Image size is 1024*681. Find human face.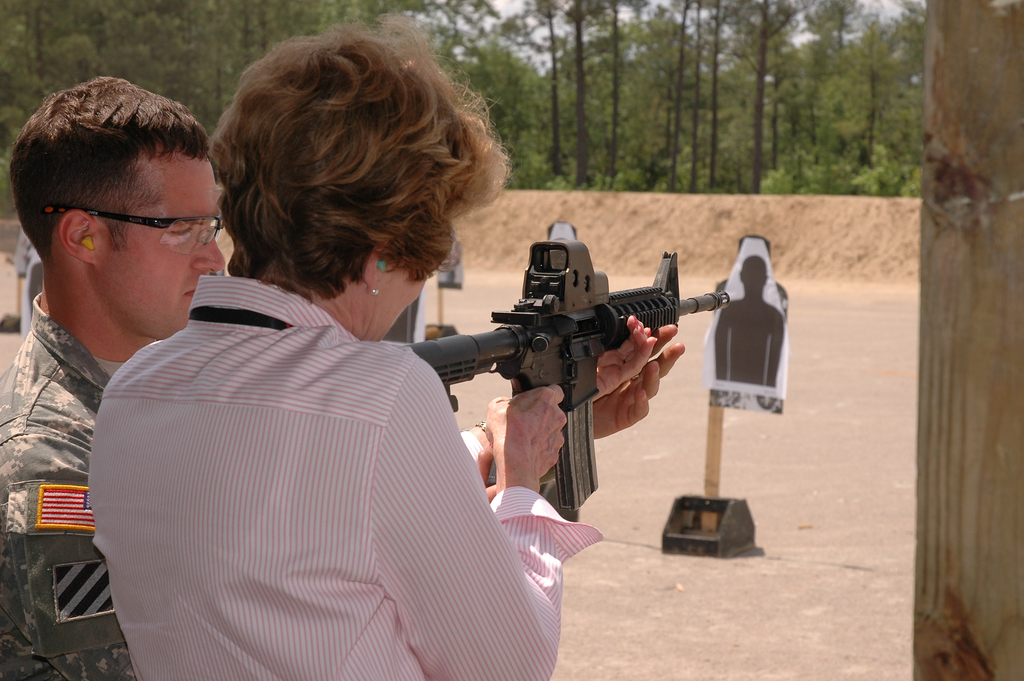
[x1=99, y1=152, x2=228, y2=338].
